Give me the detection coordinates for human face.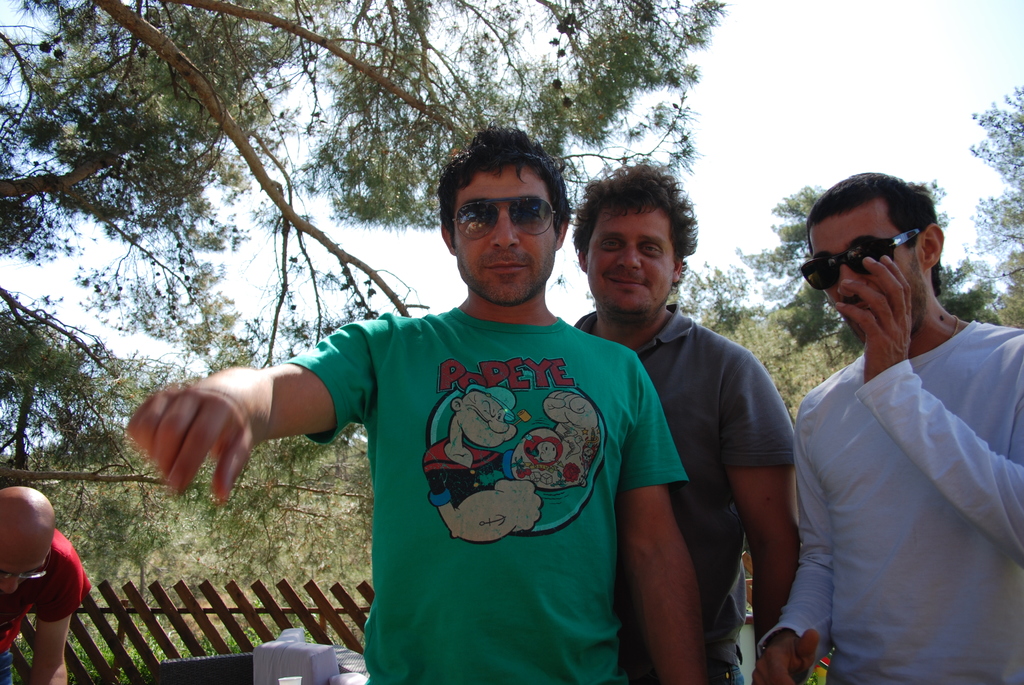
<bbox>451, 172, 554, 306</bbox>.
